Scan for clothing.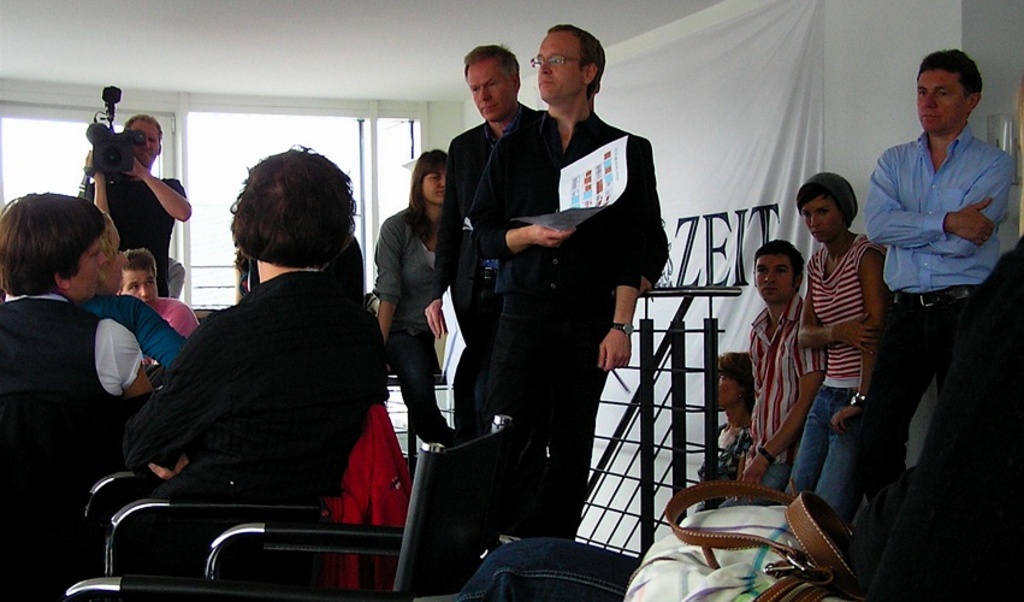
Scan result: locate(464, 108, 659, 542).
